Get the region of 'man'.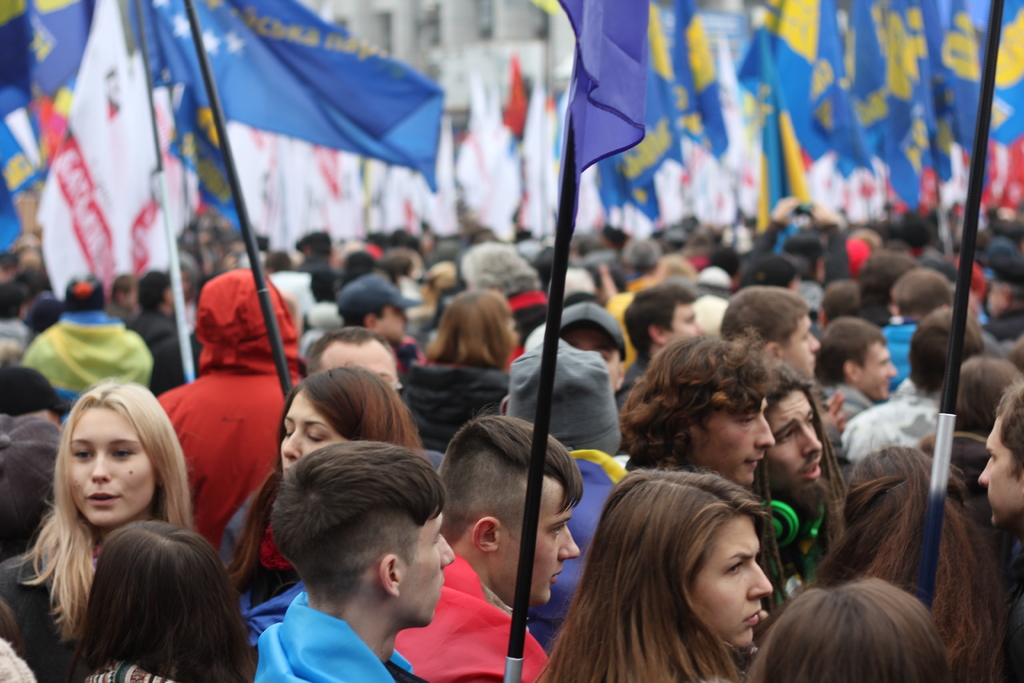
l=216, t=325, r=456, b=569.
